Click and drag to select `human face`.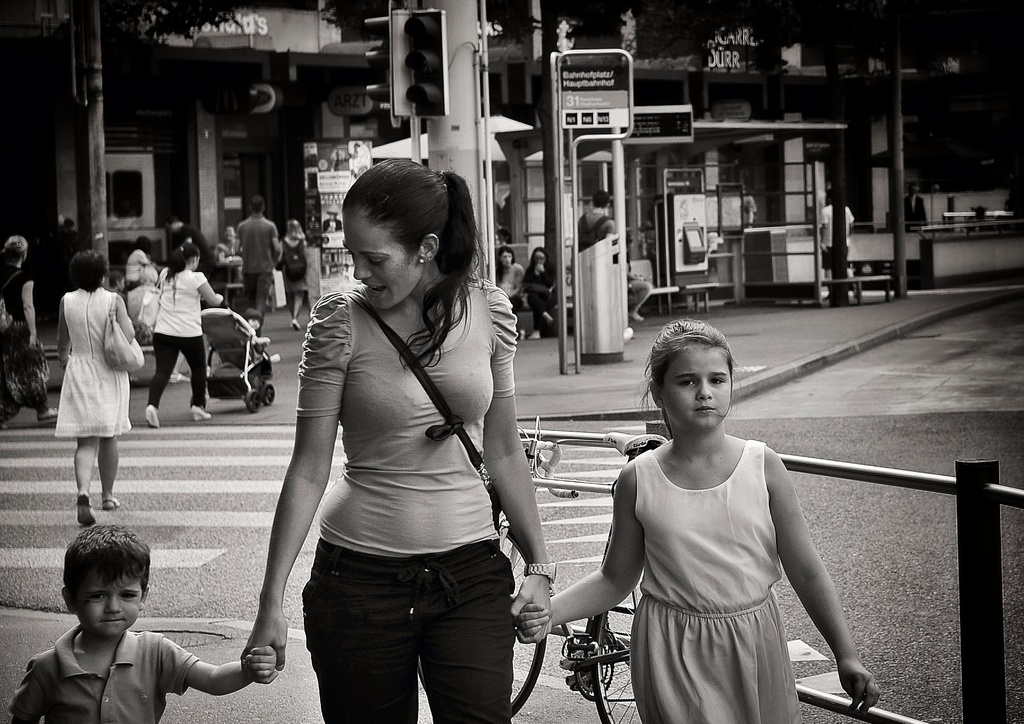
Selection: rect(665, 341, 733, 431).
